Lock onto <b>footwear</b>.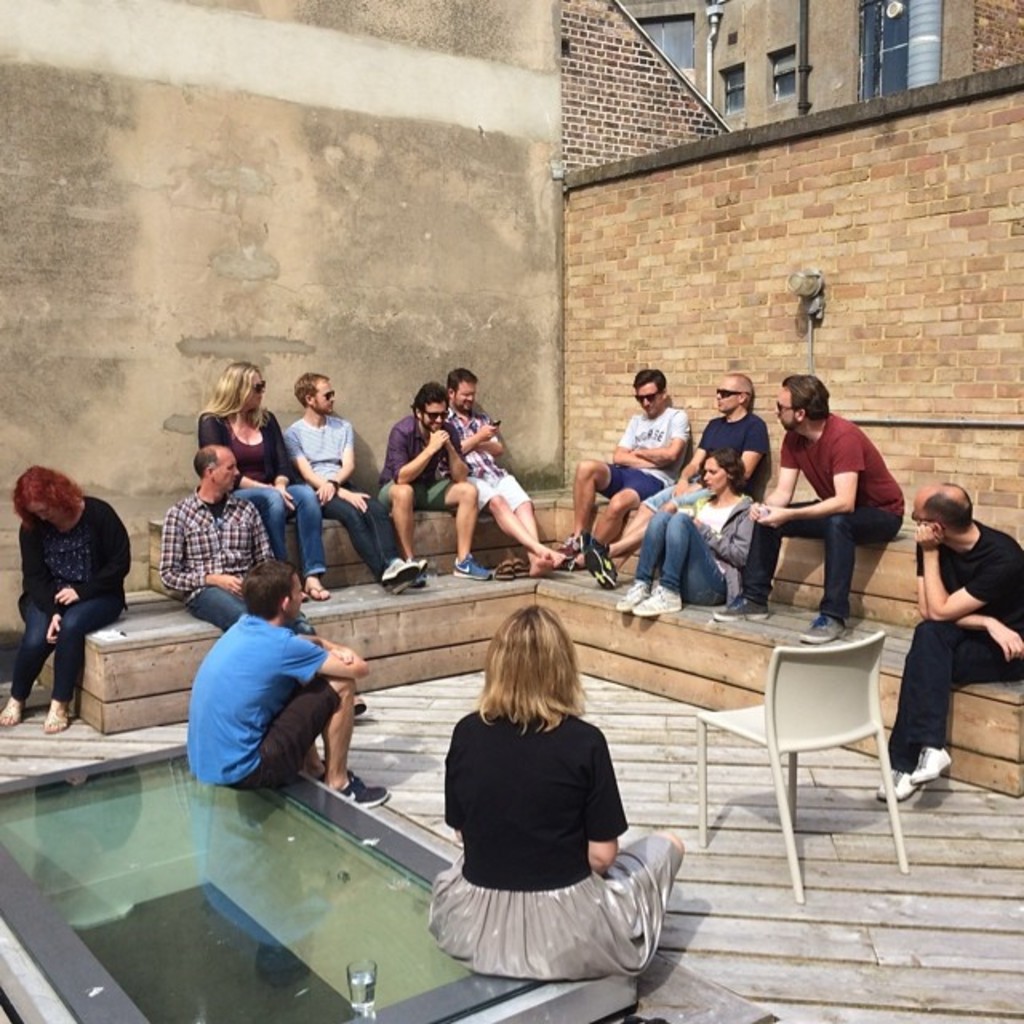
Locked: detection(493, 554, 510, 590).
